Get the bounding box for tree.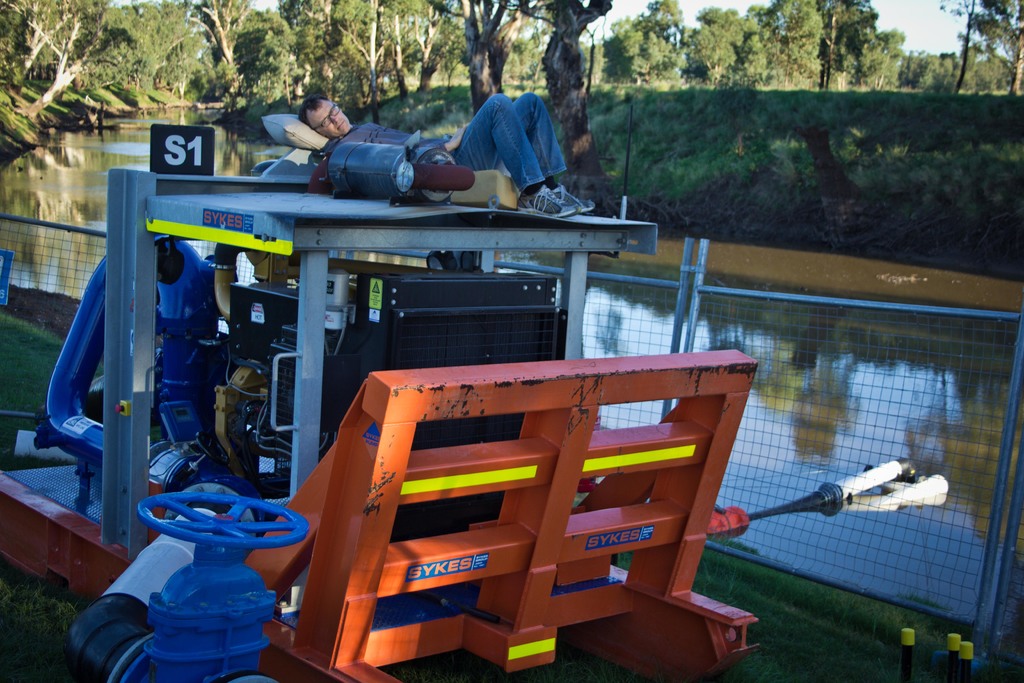
box(189, 0, 252, 110).
